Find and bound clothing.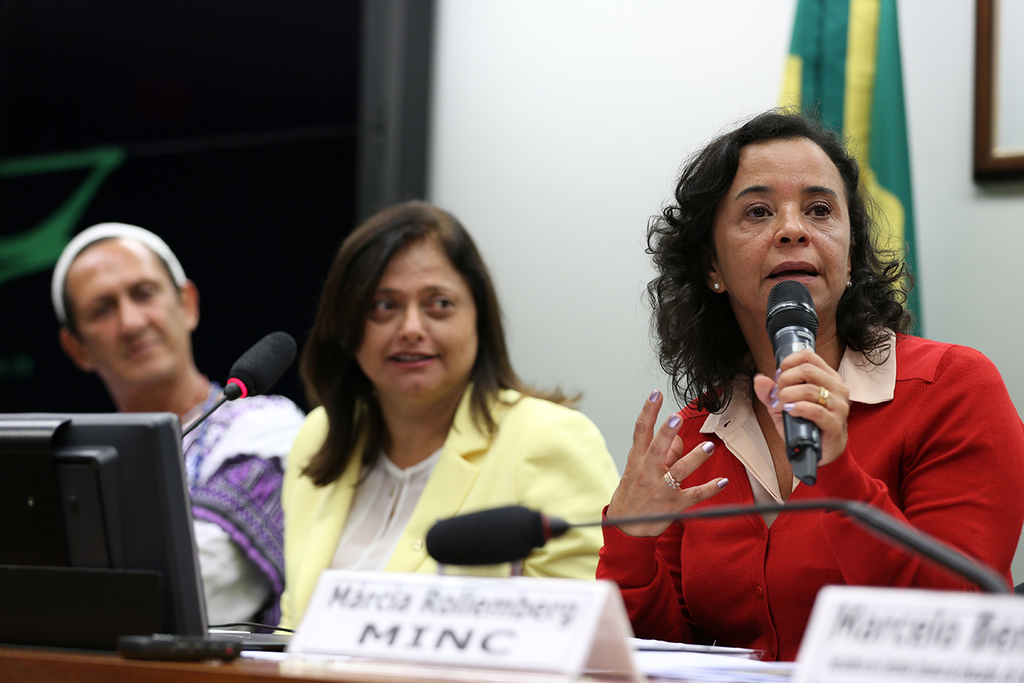
Bound: box=[610, 288, 982, 641].
